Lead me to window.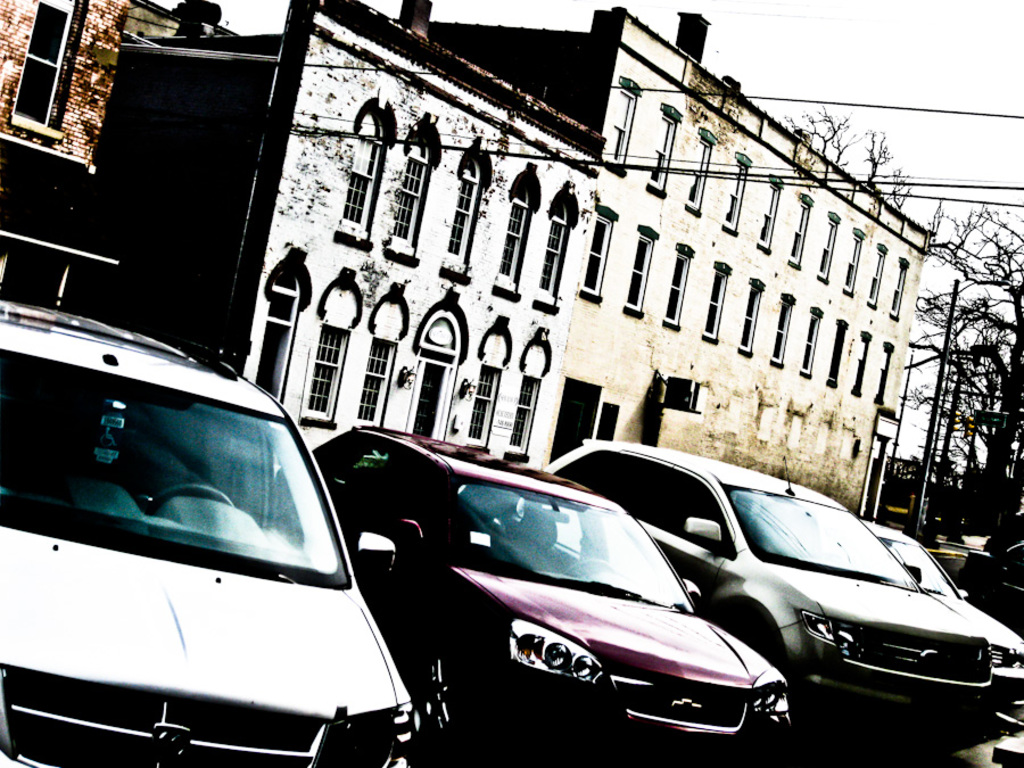
Lead to <region>443, 177, 477, 263</region>.
